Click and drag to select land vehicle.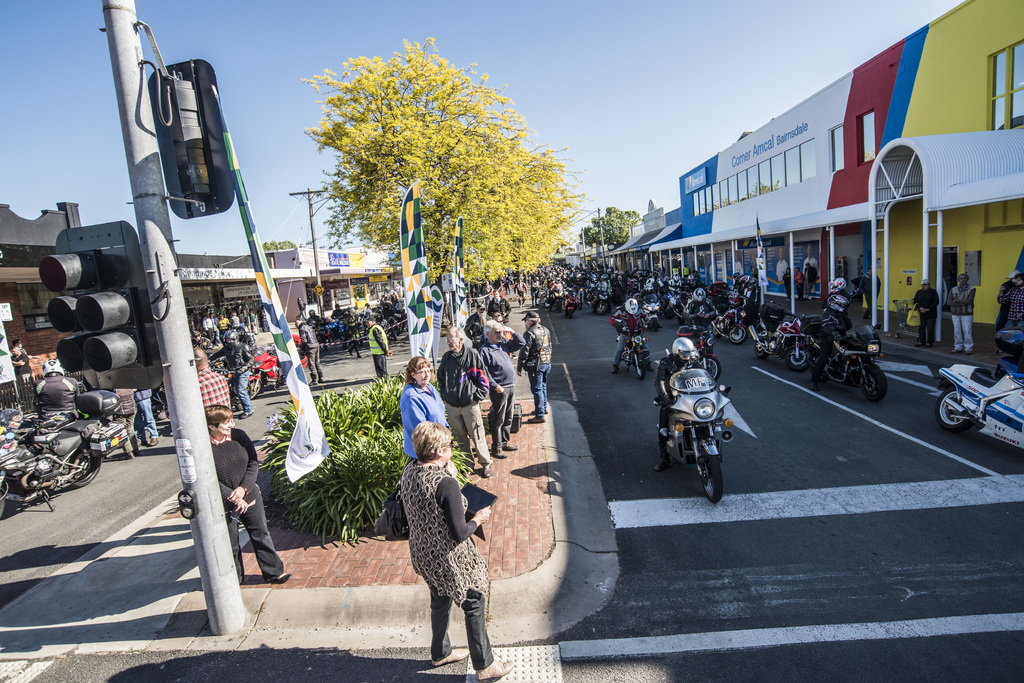
Selection: pyautogui.locateOnScreen(0, 407, 111, 517).
